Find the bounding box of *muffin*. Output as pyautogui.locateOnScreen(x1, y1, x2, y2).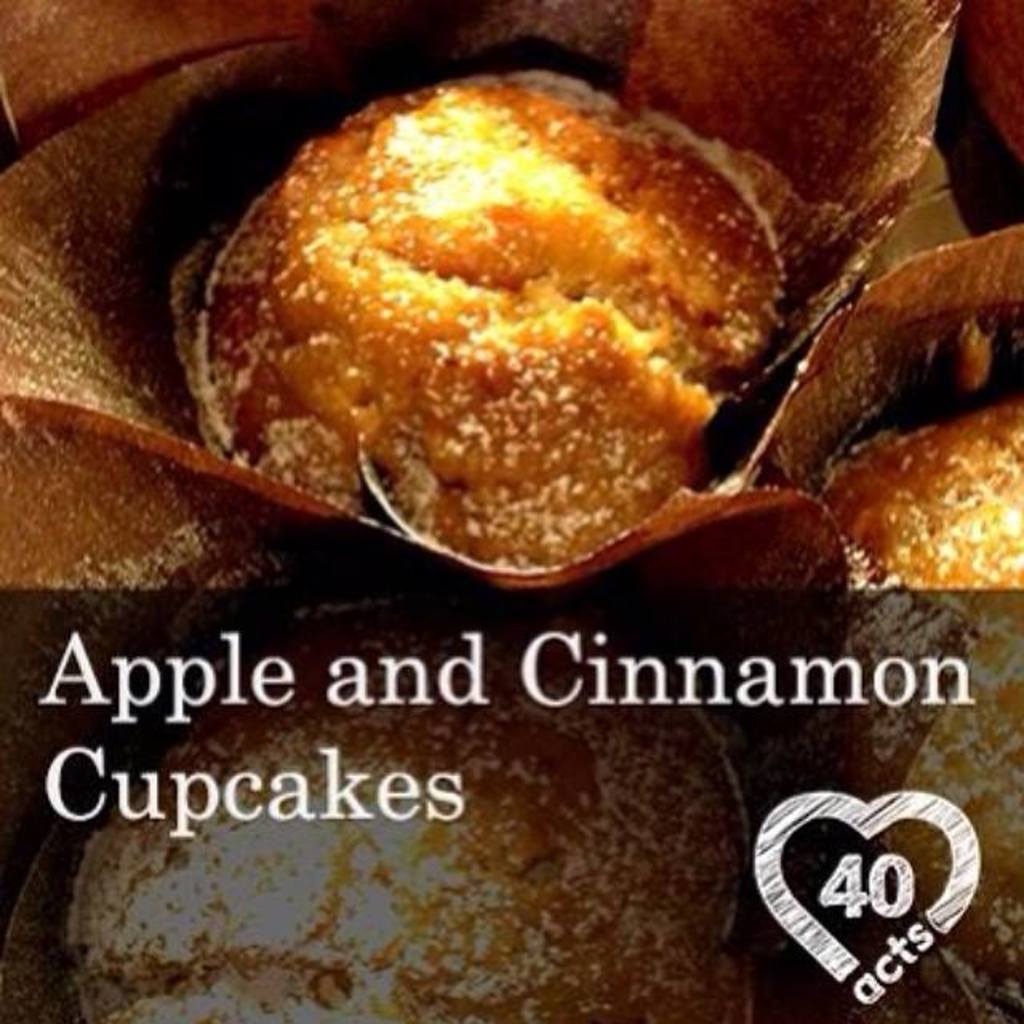
pyautogui.locateOnScreen(805, 400, 1022, 986).
